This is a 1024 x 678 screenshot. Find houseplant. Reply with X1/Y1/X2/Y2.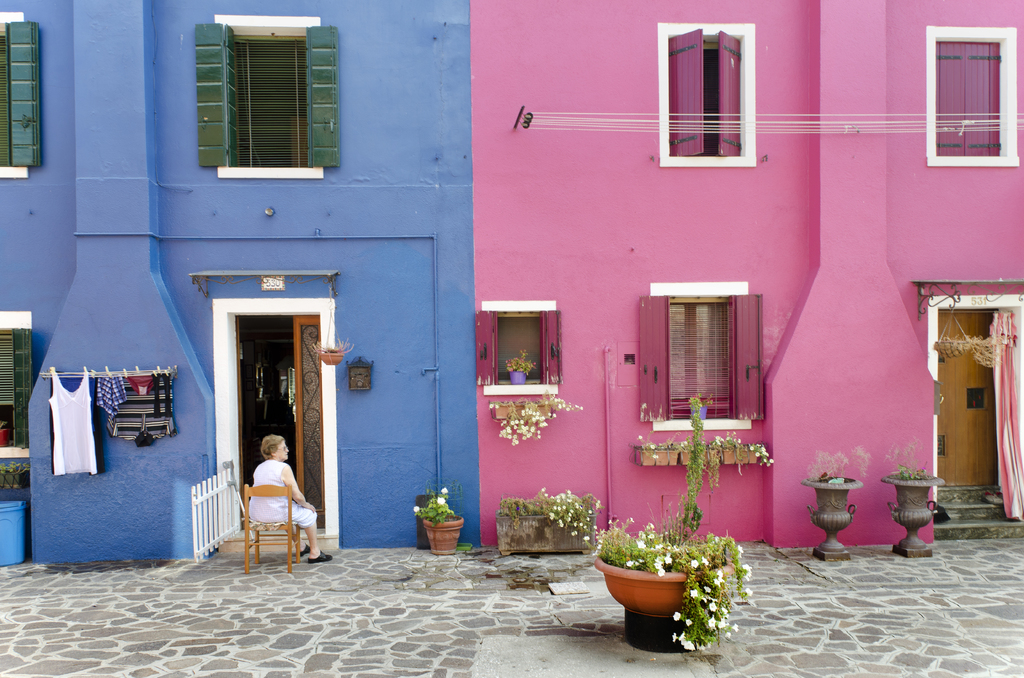
680/433/721/530.
